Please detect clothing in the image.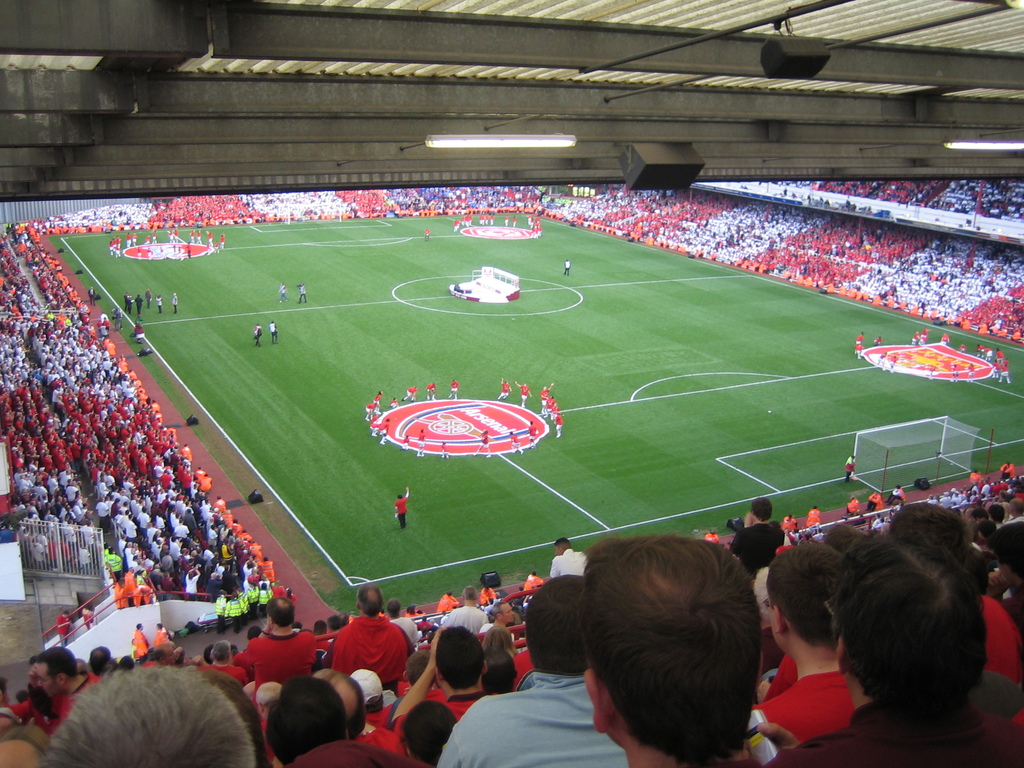
bbox=[948, 364, 959, 376].
